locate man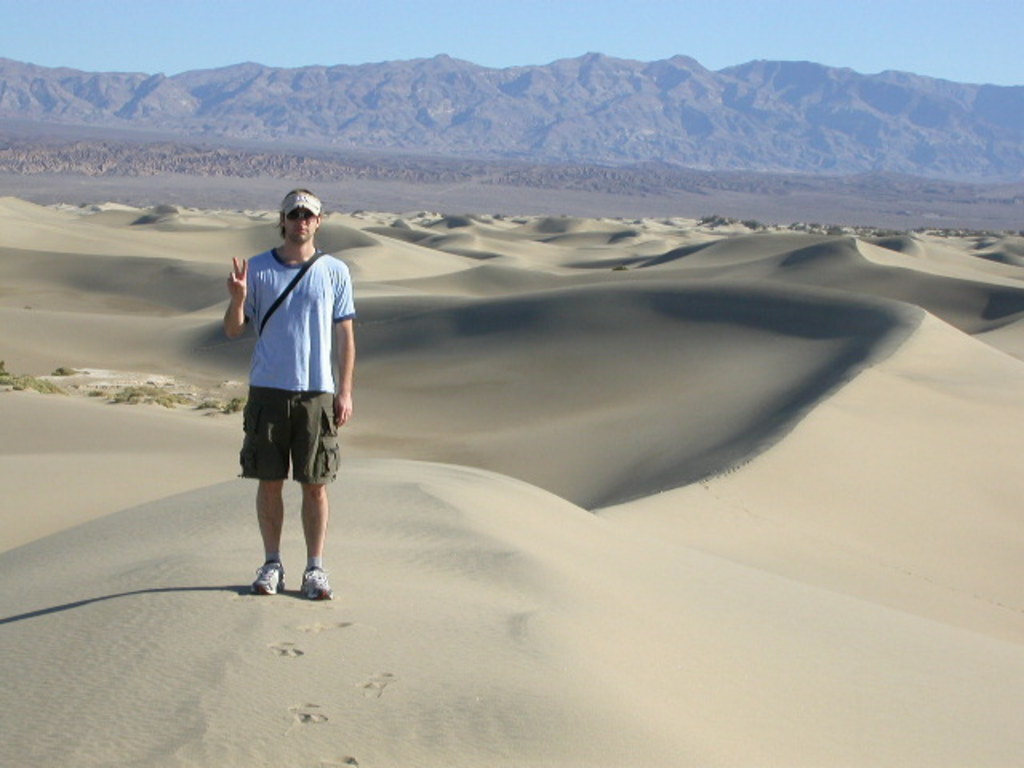
221,190,360,598
